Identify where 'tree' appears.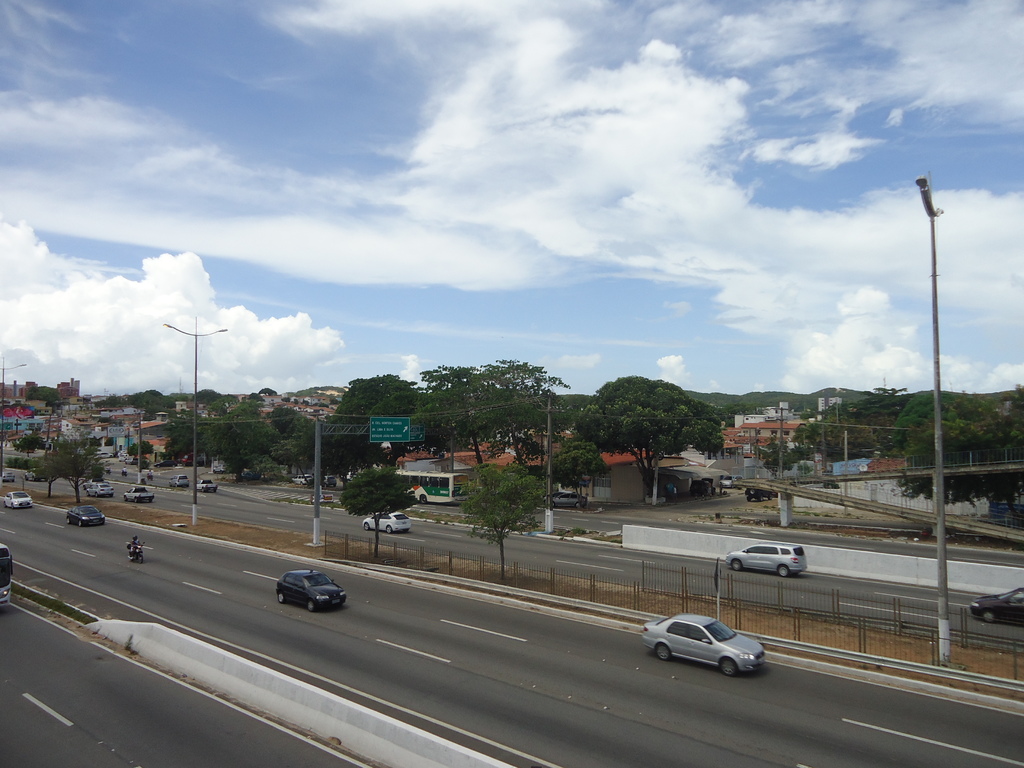
Appears at (484, 337, 557, 463).
